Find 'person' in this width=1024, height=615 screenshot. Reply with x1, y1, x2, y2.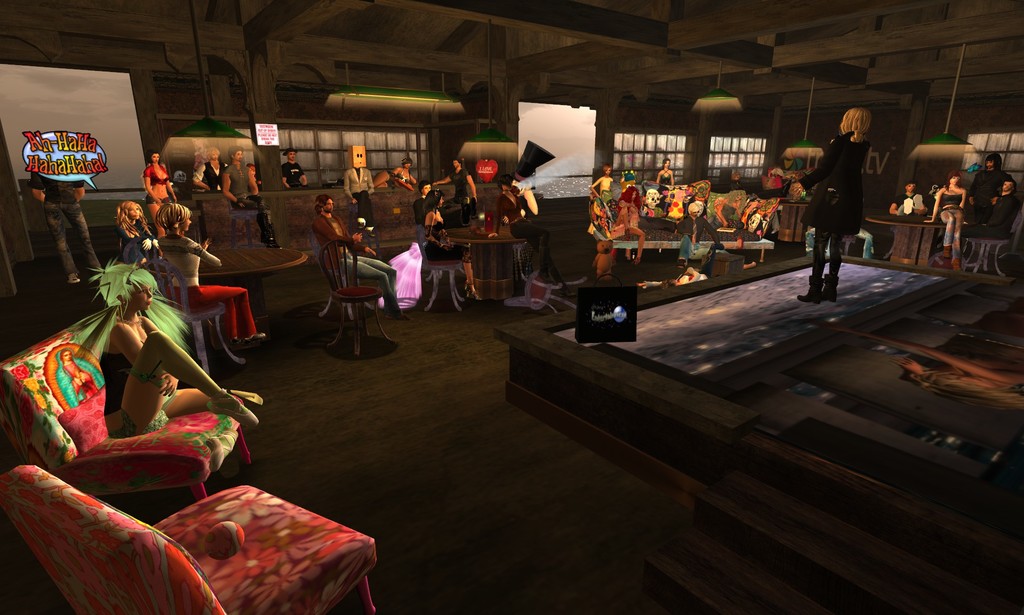
310, 192, 400, 335.
